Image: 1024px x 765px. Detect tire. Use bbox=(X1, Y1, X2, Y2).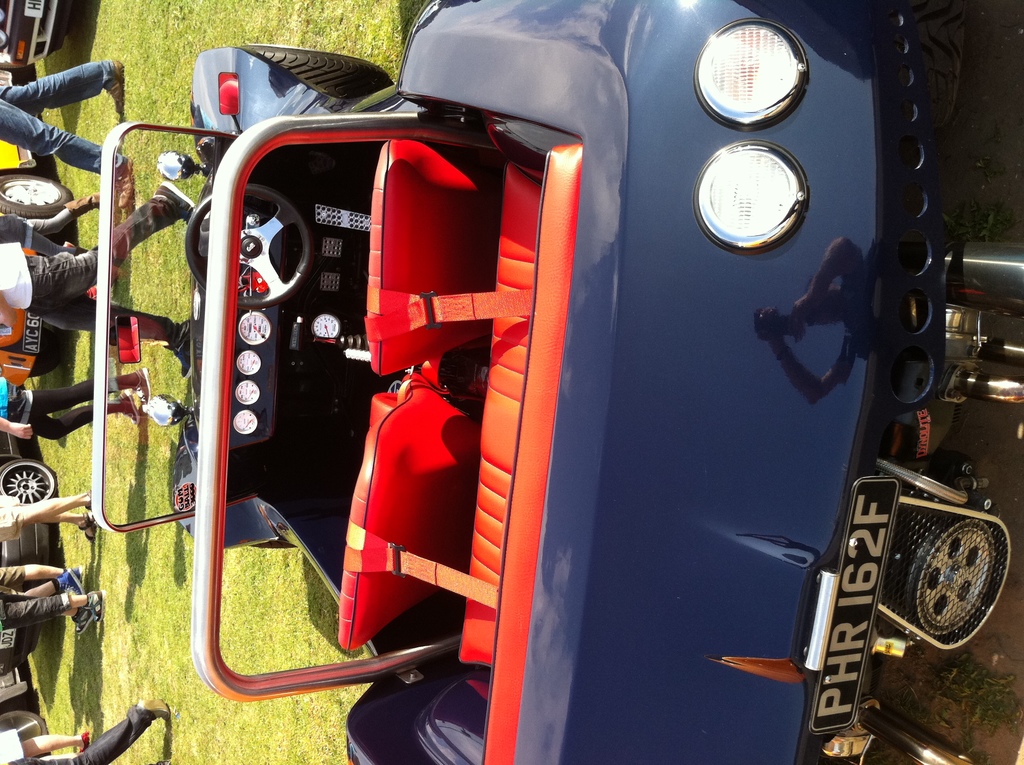
bbox=(888, 490, 1006, 678).
